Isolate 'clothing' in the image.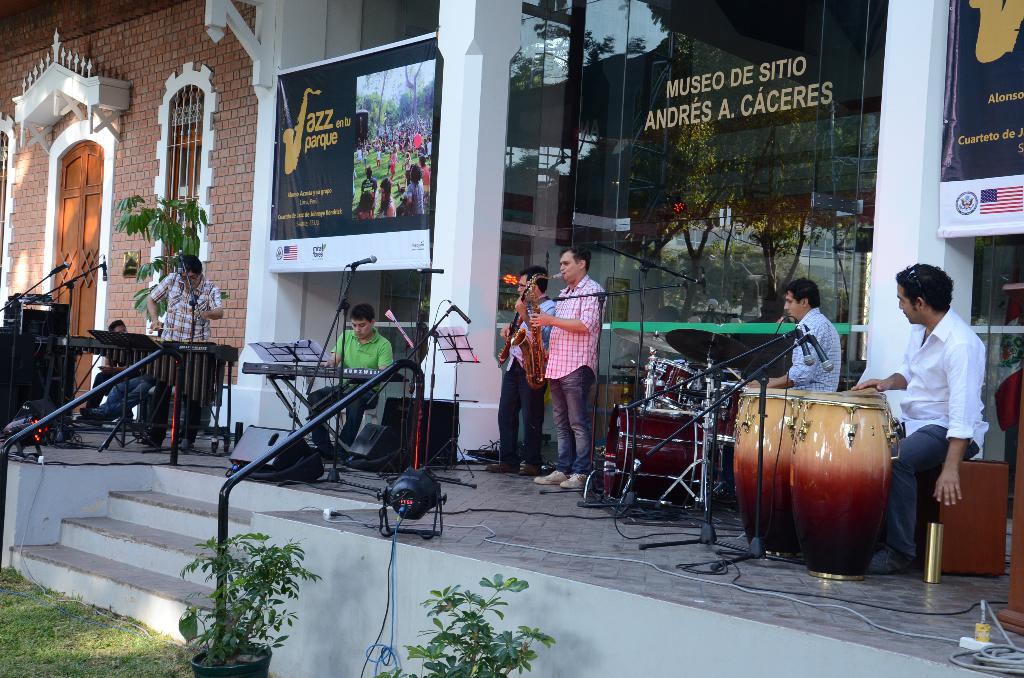
Isolated region: [360,150,369,168].
